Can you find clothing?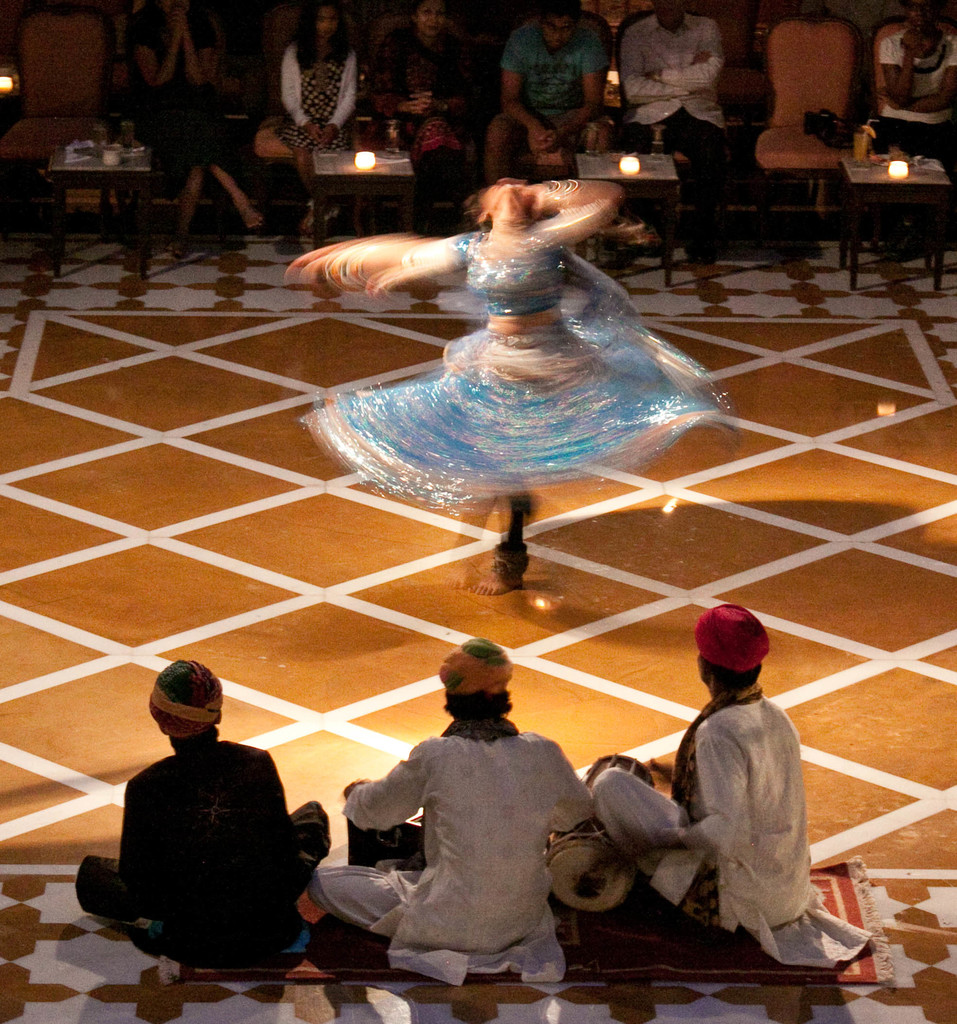
Yes, bounding box: box(372, 28, 491, 196).
